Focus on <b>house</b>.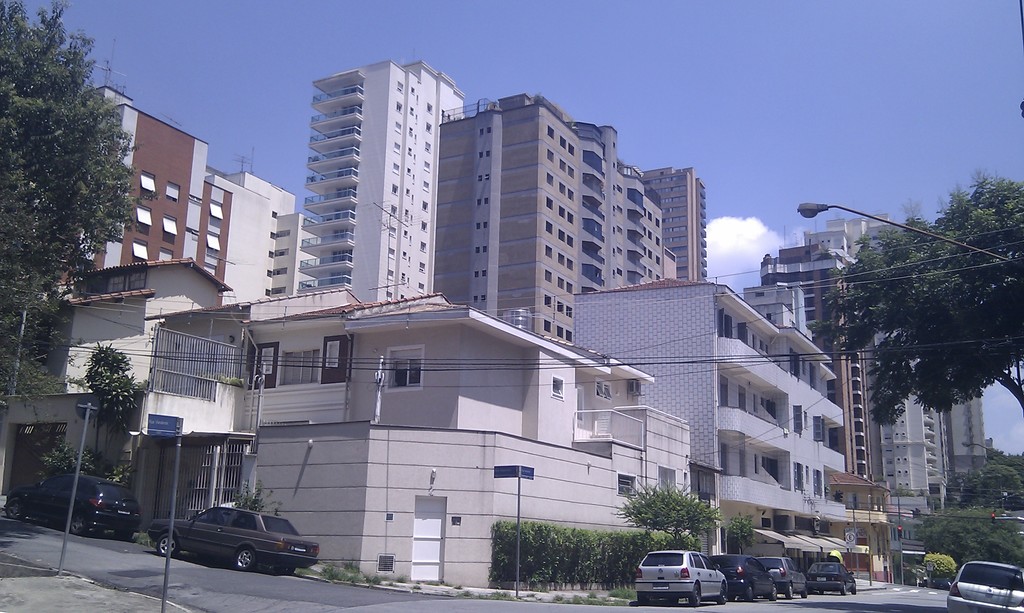
Focused at rect(569, 282, 846, 557).
